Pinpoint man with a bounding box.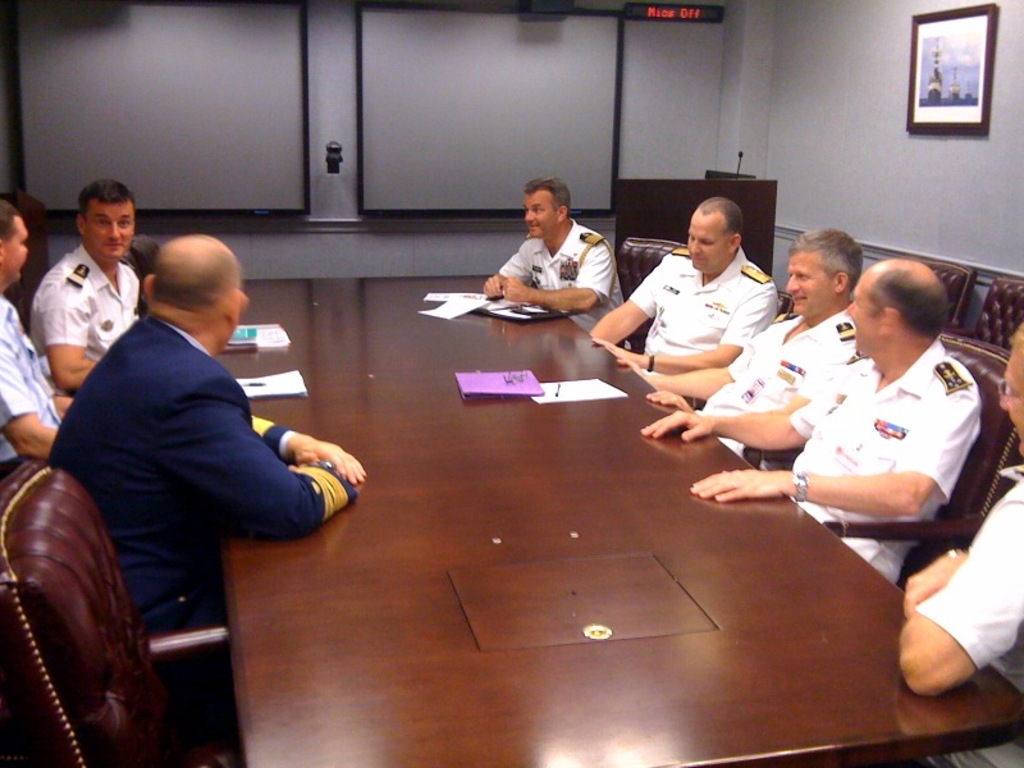
[x1=38, y1=214, x2=333, y2=710].
